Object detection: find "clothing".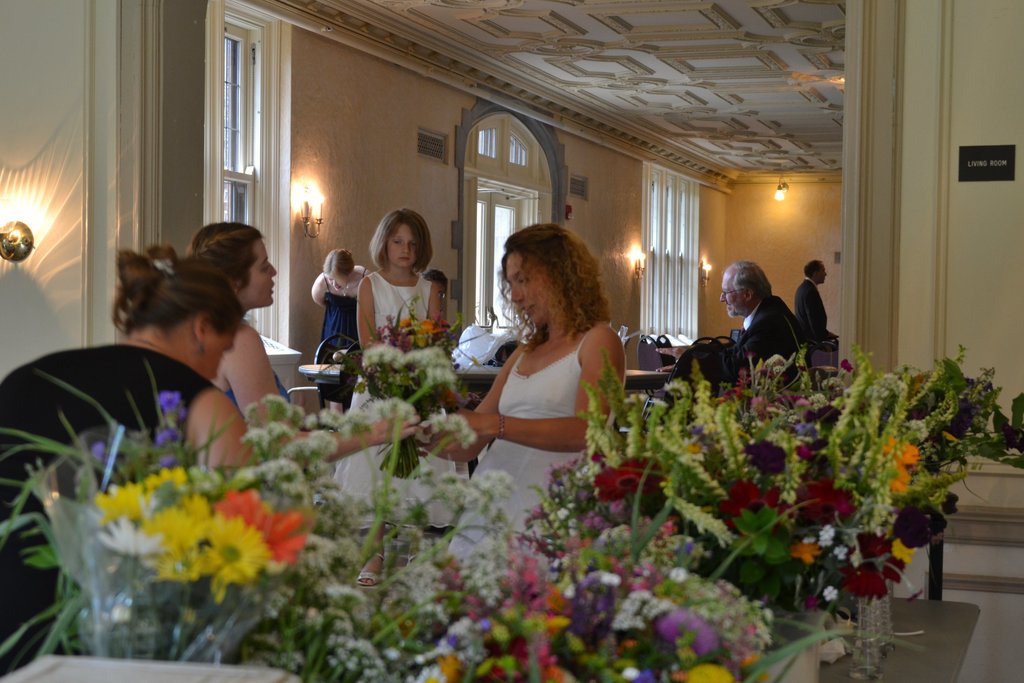
{"x1": 0, "y1": 342, "x2": 198, "y2": 682}.
